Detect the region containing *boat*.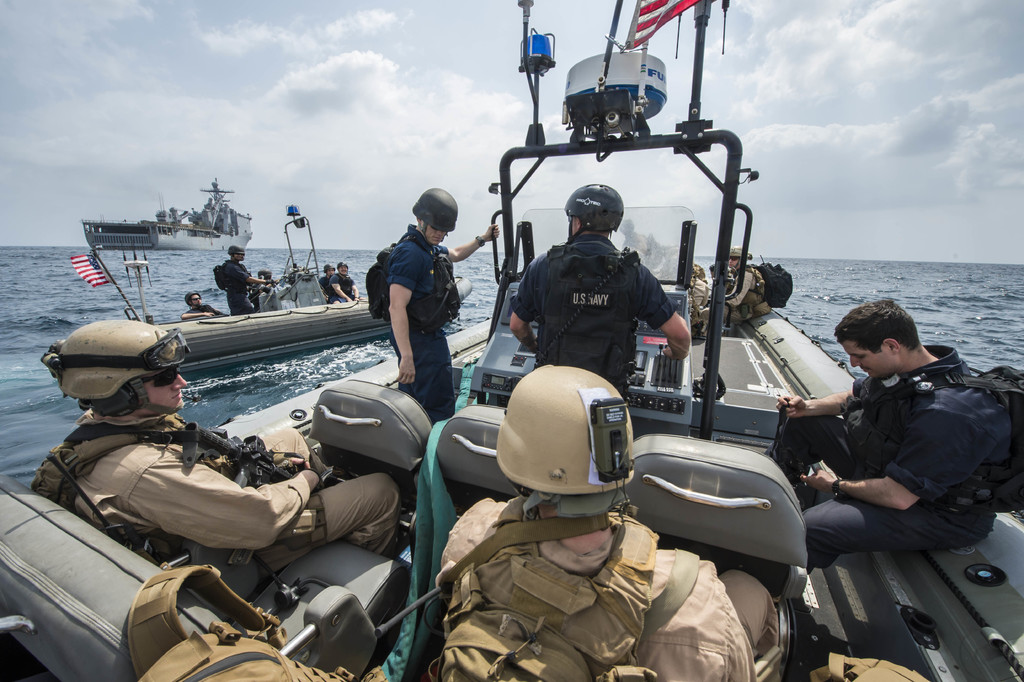
85 194 480 369.
